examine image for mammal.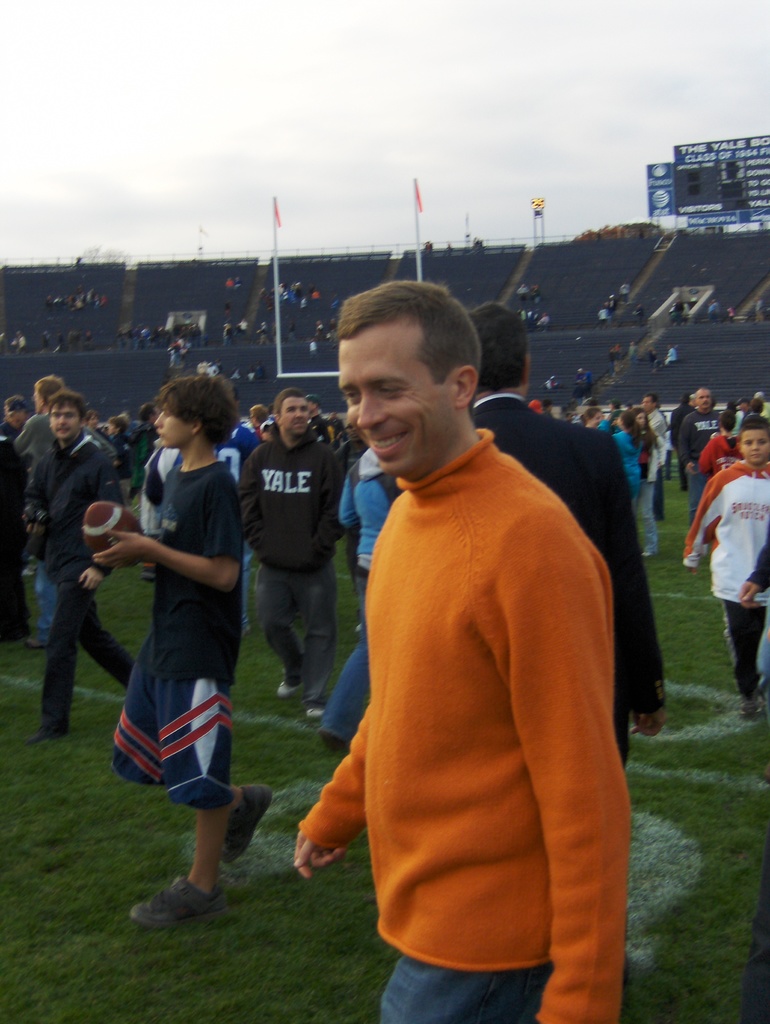
Examination result: <bbox>664, 339, 678, 367</bbox>.
